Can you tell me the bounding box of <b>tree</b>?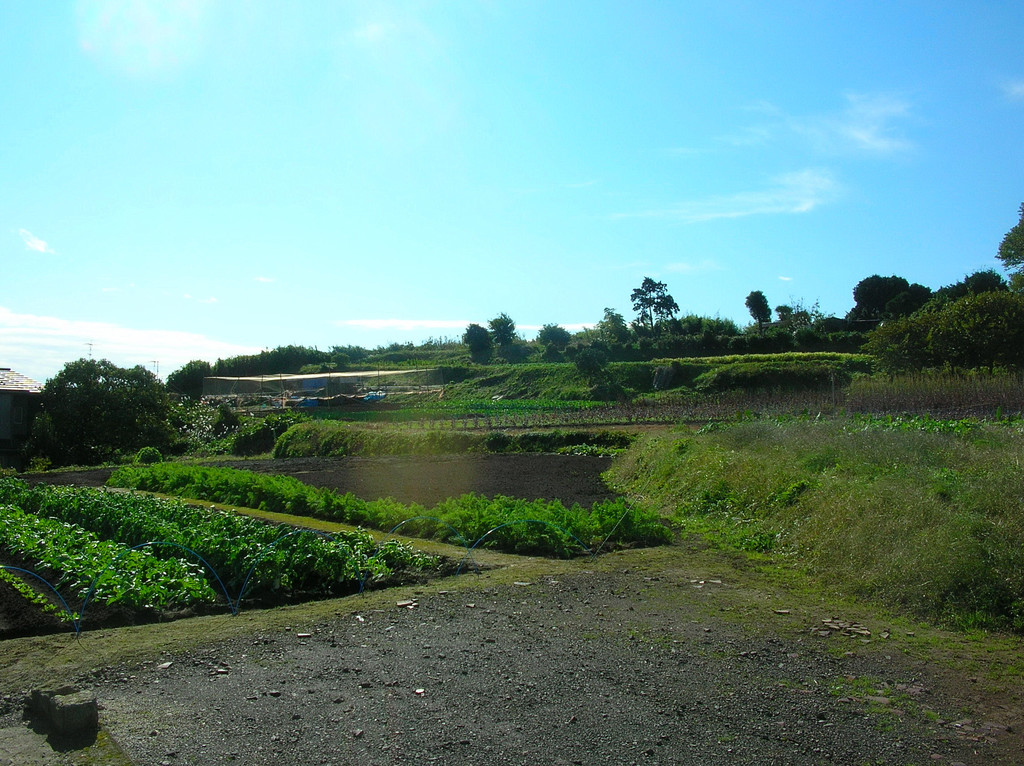
box(670, 312, 743, 337).
